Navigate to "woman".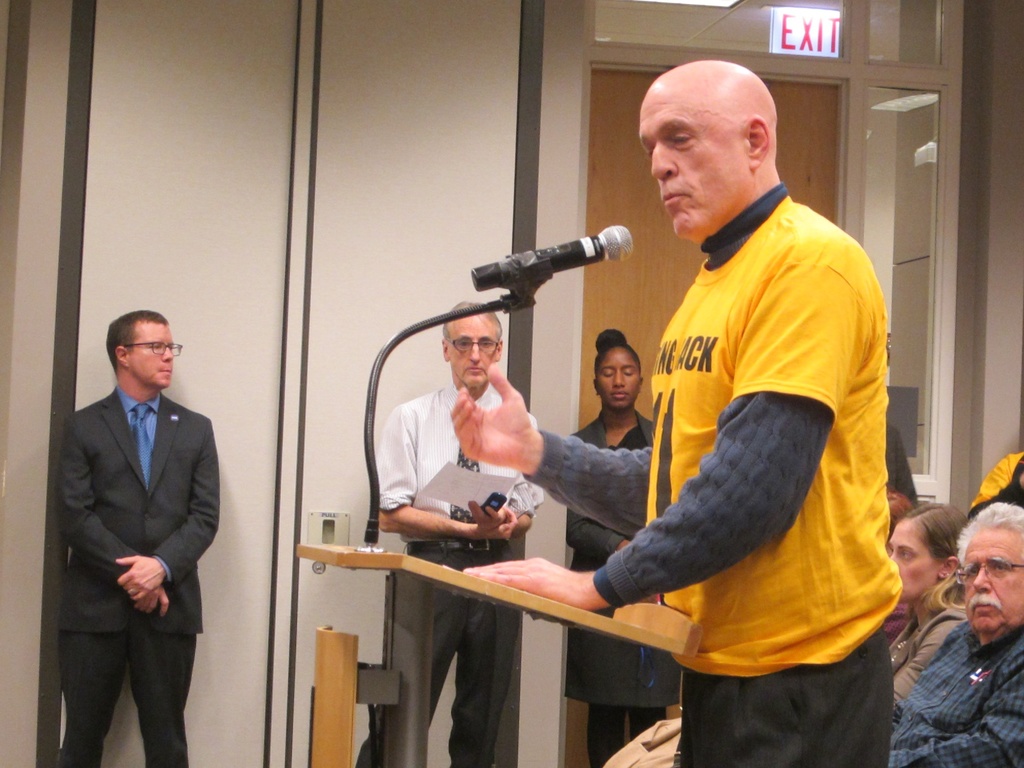
Navigation target: 563, 328, 683, 767.
